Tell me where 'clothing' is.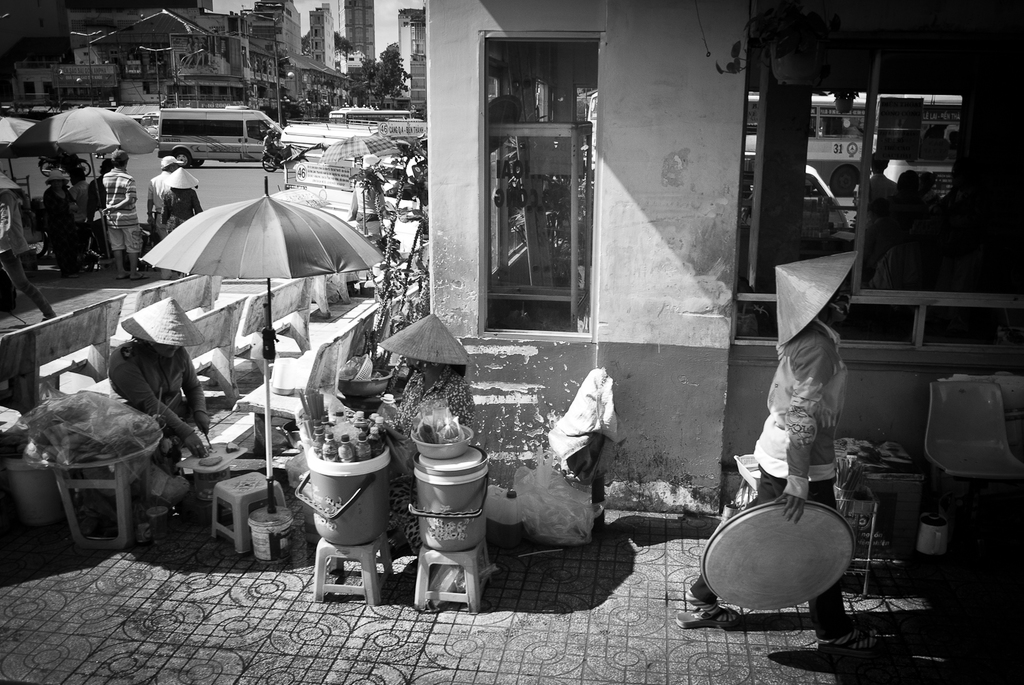
'clothing' is at region(104, 332, 210, 453).
